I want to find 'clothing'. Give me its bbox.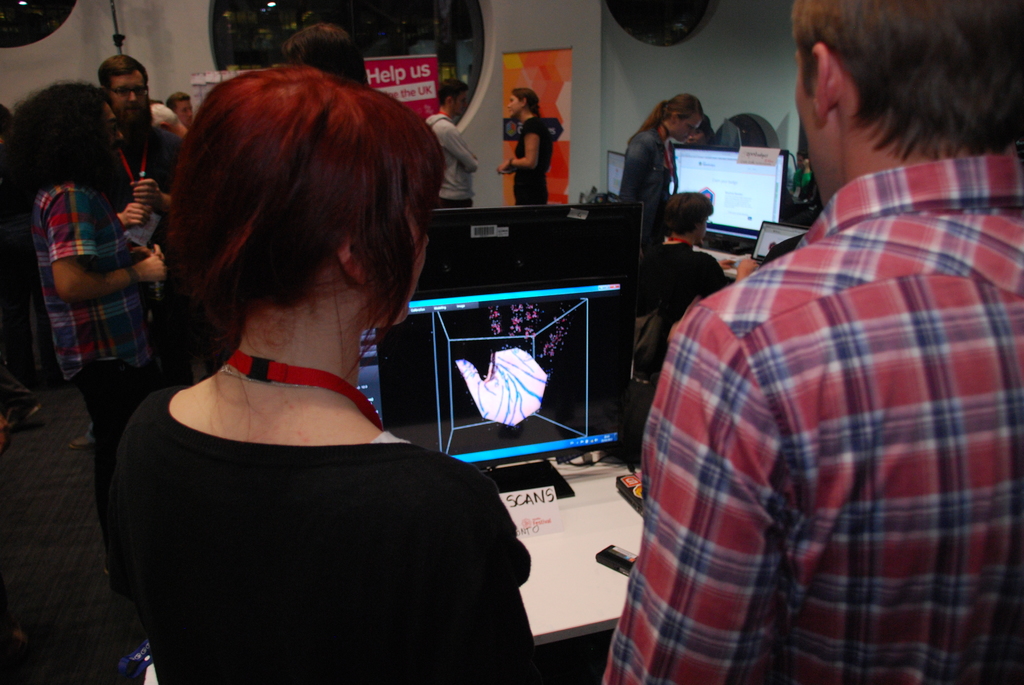
locate(641, 233, 730, 381).
